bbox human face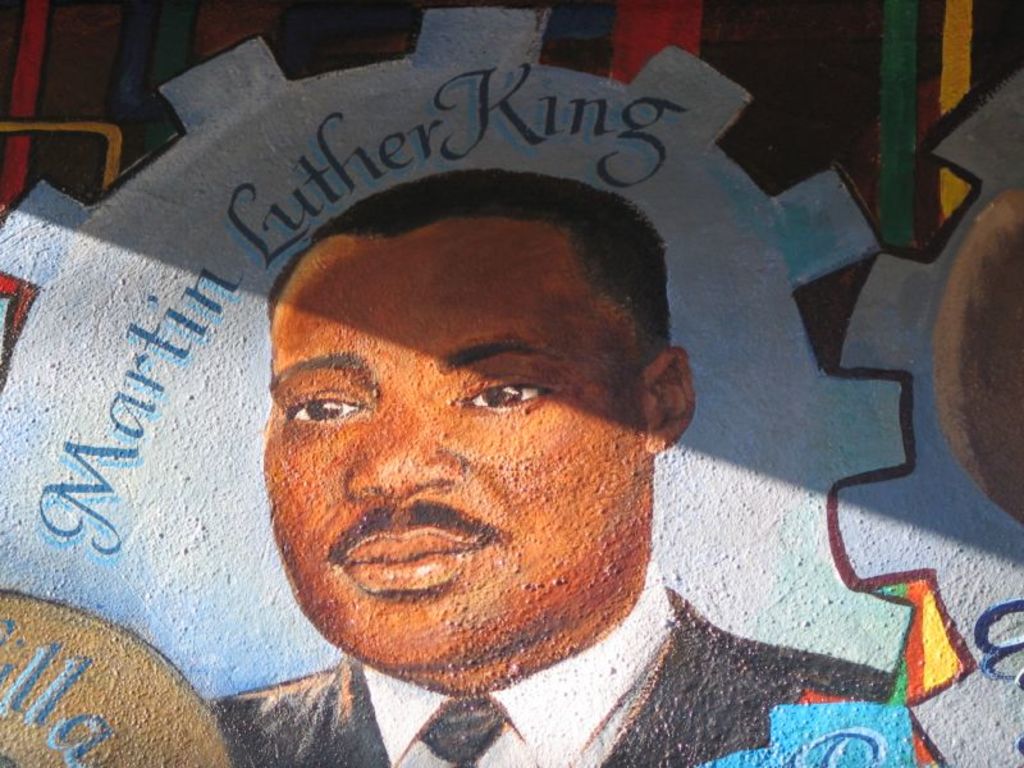
bbox=(260, 233, 657, 689)
